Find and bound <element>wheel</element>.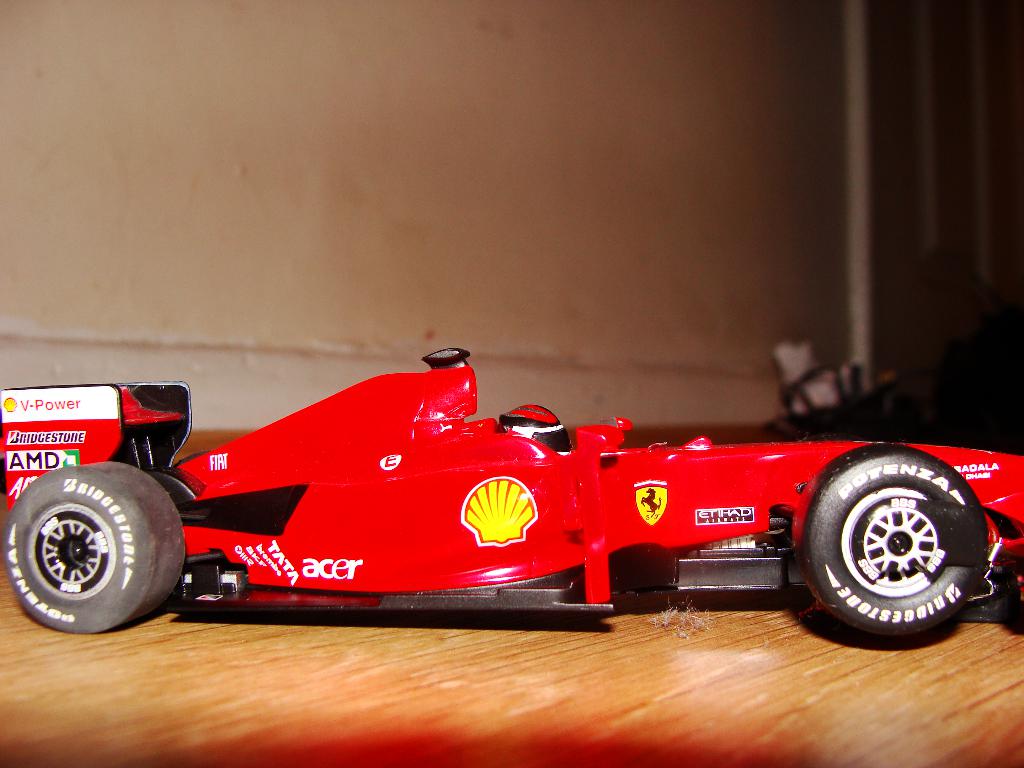
Bound: left=6, top=460, right=179, bottom=634.
